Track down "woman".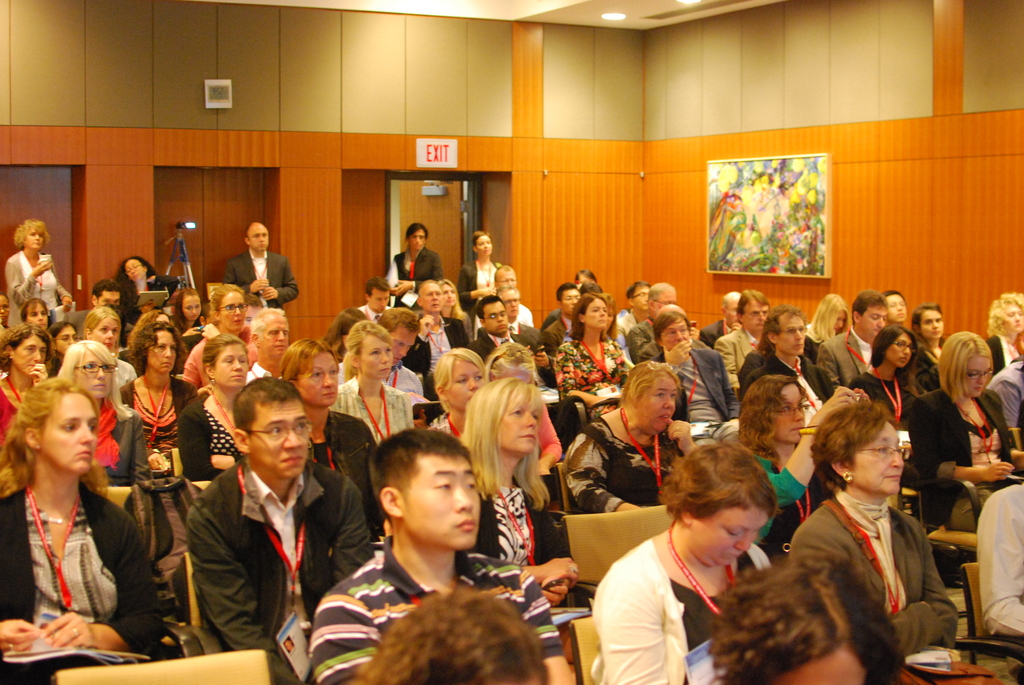
Tracked to (left=15, top=296, right=50, bottom=330).
